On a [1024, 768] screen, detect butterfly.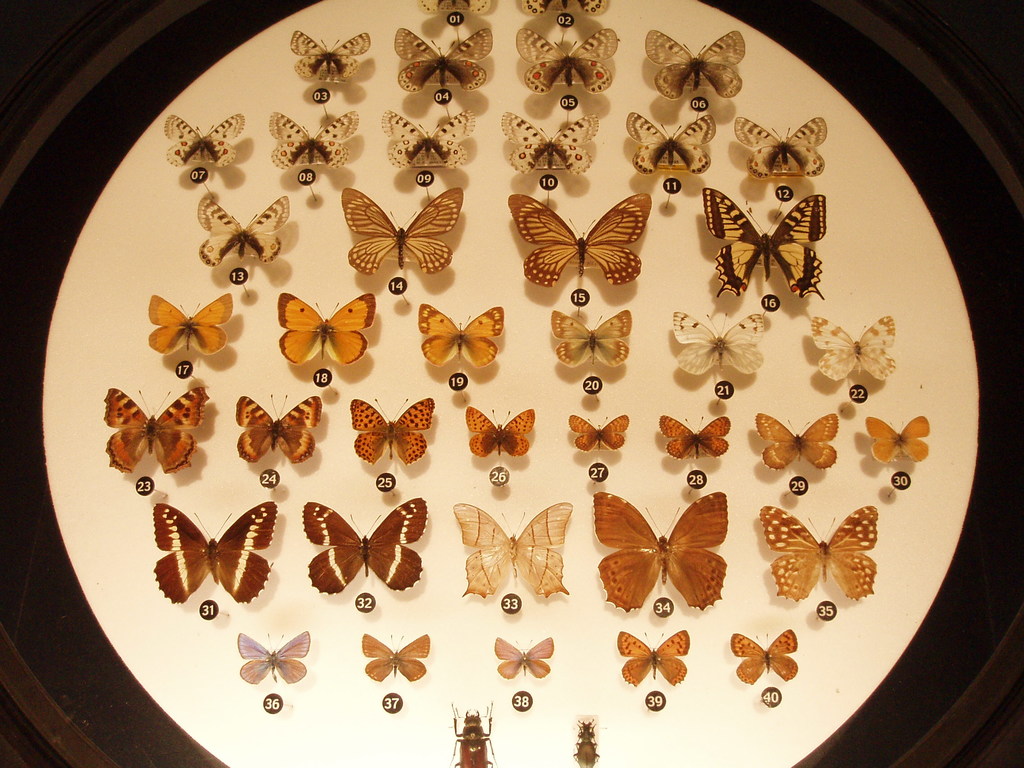
(x1=520, y1=28, x2=616, y2=90).
